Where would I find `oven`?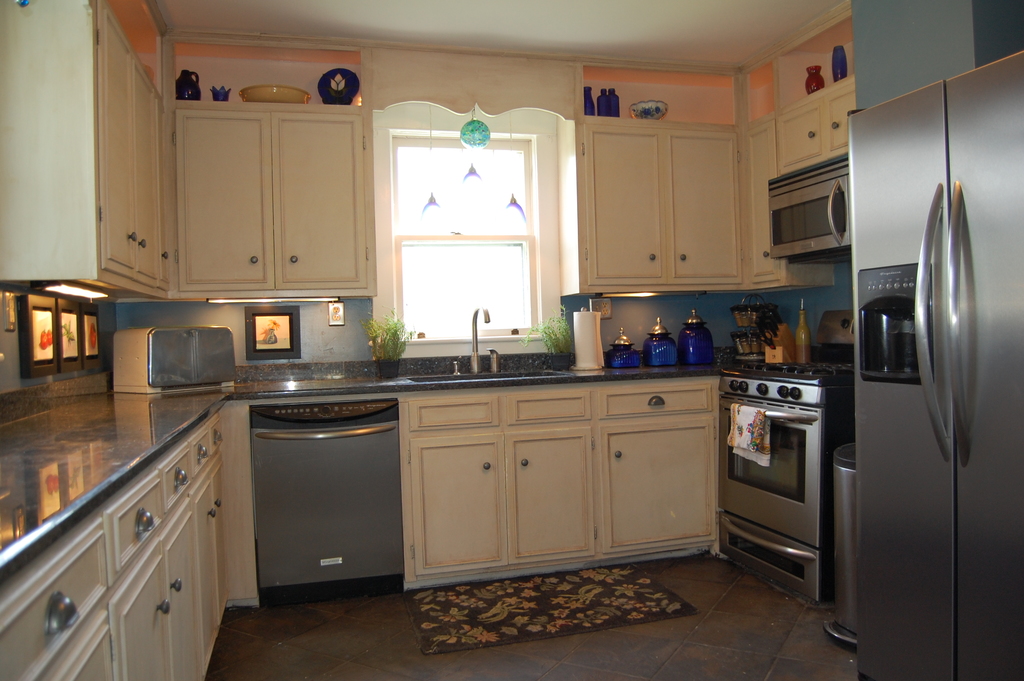
At left=770, top=175, right=852, bottom=256.
